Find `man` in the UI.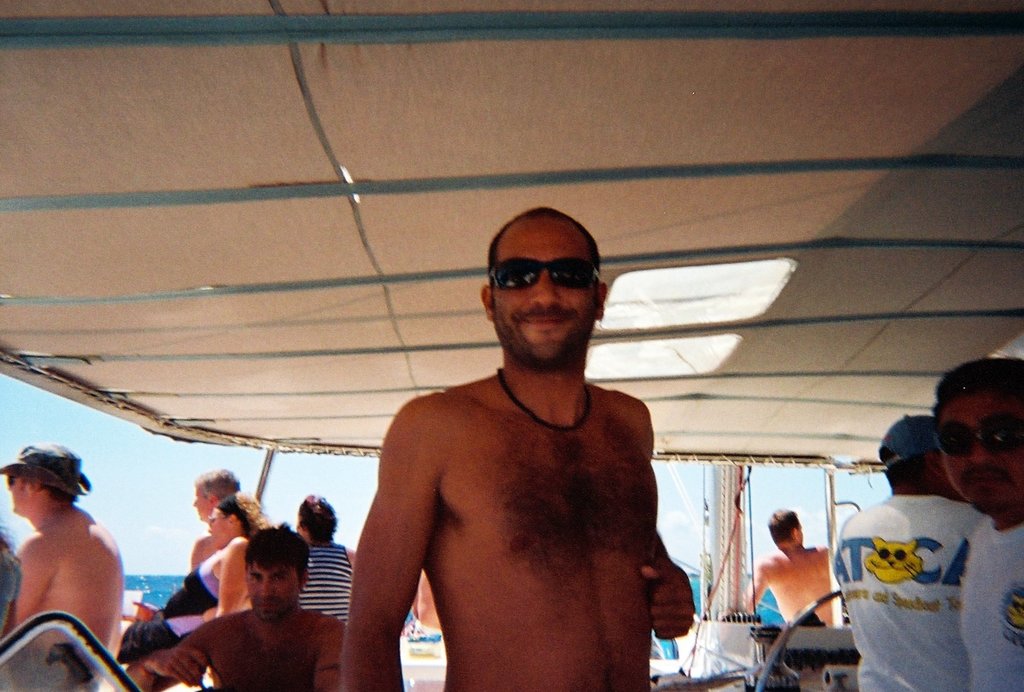
UI element at [x1=186, y1=466, x2=240, y2=577].
